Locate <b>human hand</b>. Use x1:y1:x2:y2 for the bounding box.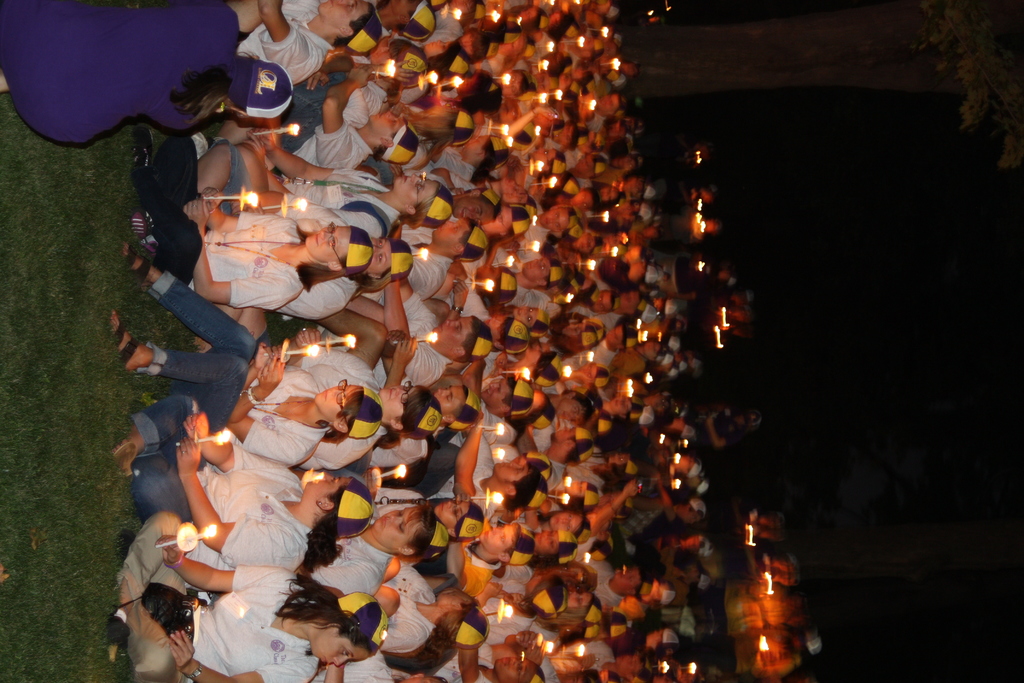
623:481:637:498.
